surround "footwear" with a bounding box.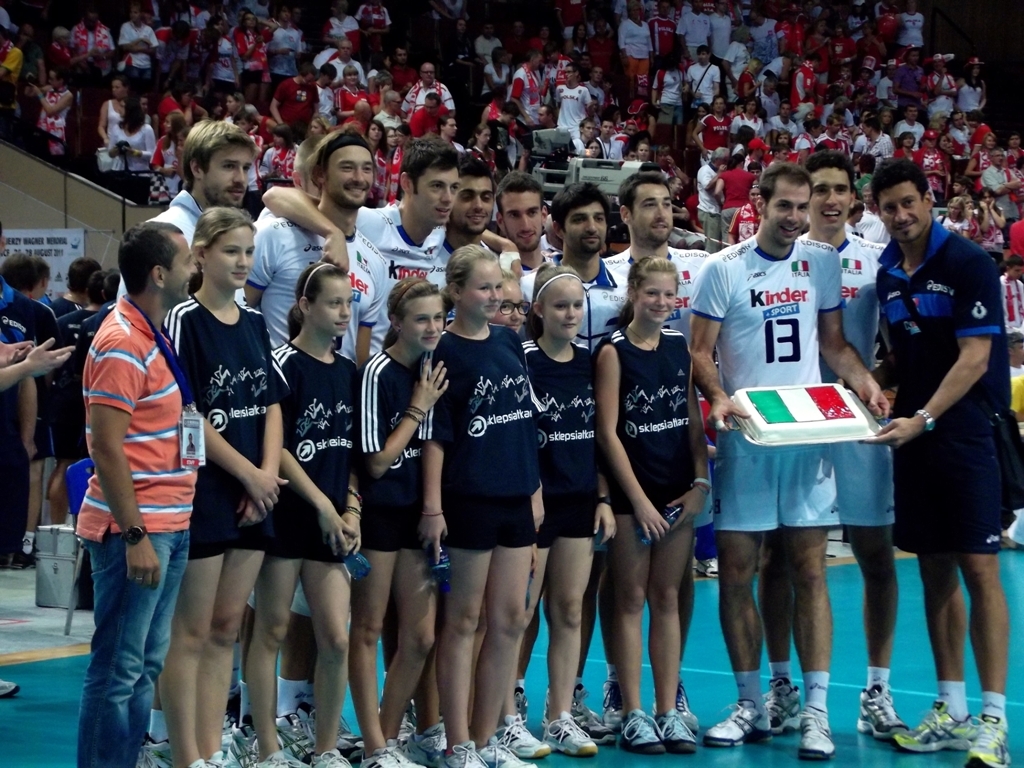
x1=366, y1=744, x2=421, y2=767.
